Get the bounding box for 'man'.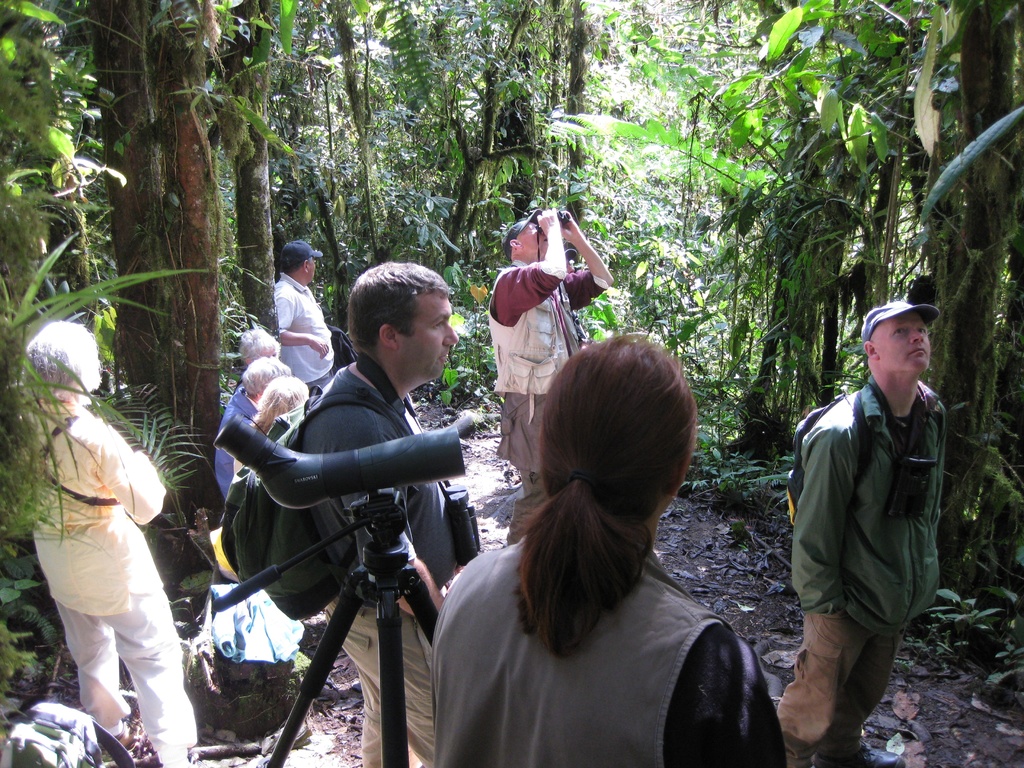
detection(215, 355, 280, 500).
